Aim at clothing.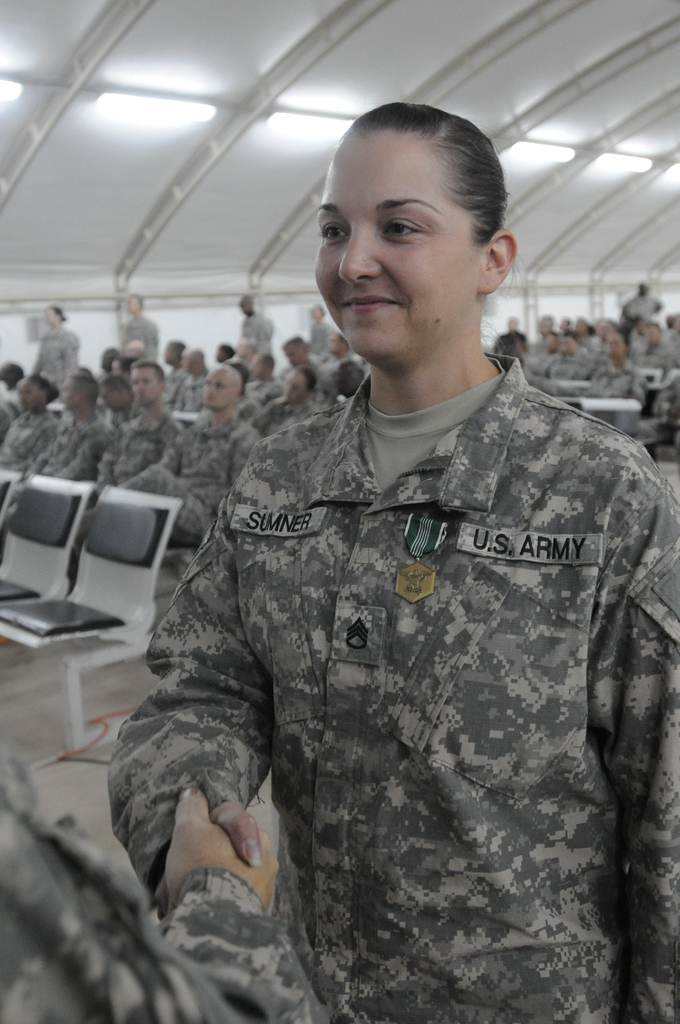
Aimed at x1=32 y1=406 x2=114 y2=488.
